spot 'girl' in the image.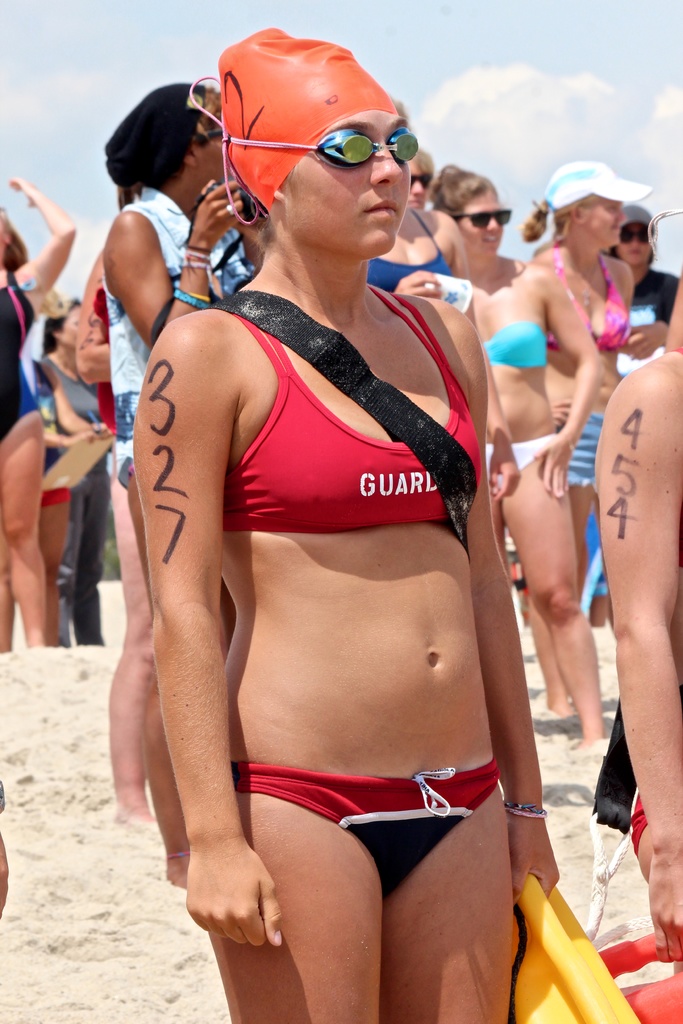
'girl' found at bbox=[439, 168, 605, 738].
